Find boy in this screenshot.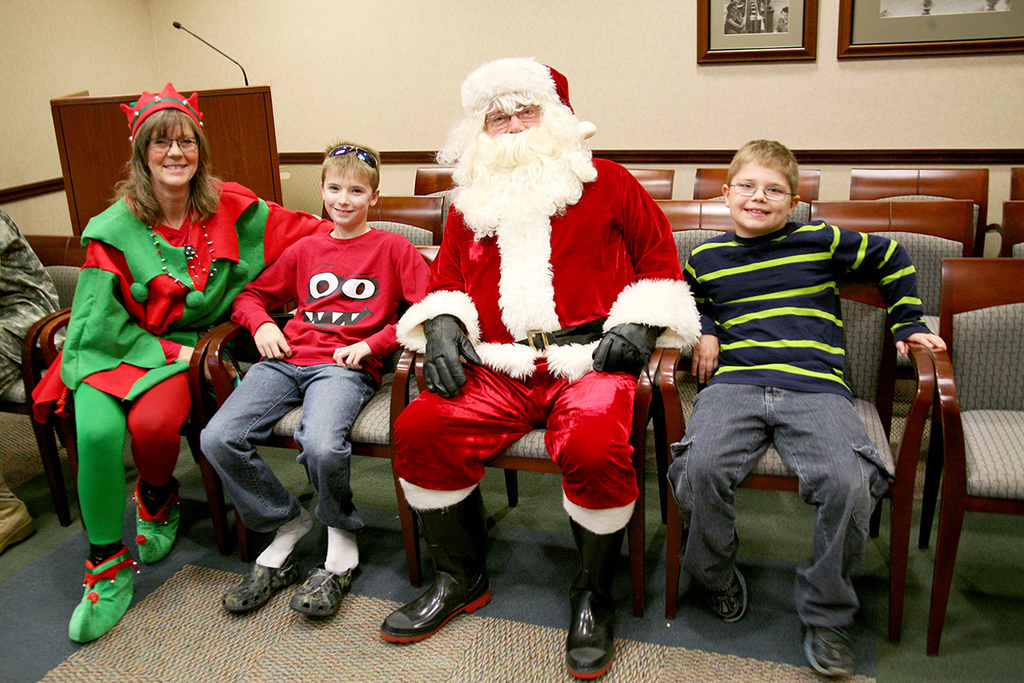
The bounding box for boy is pyautogui.locateOnScreen(684, 140, 945, 681).
